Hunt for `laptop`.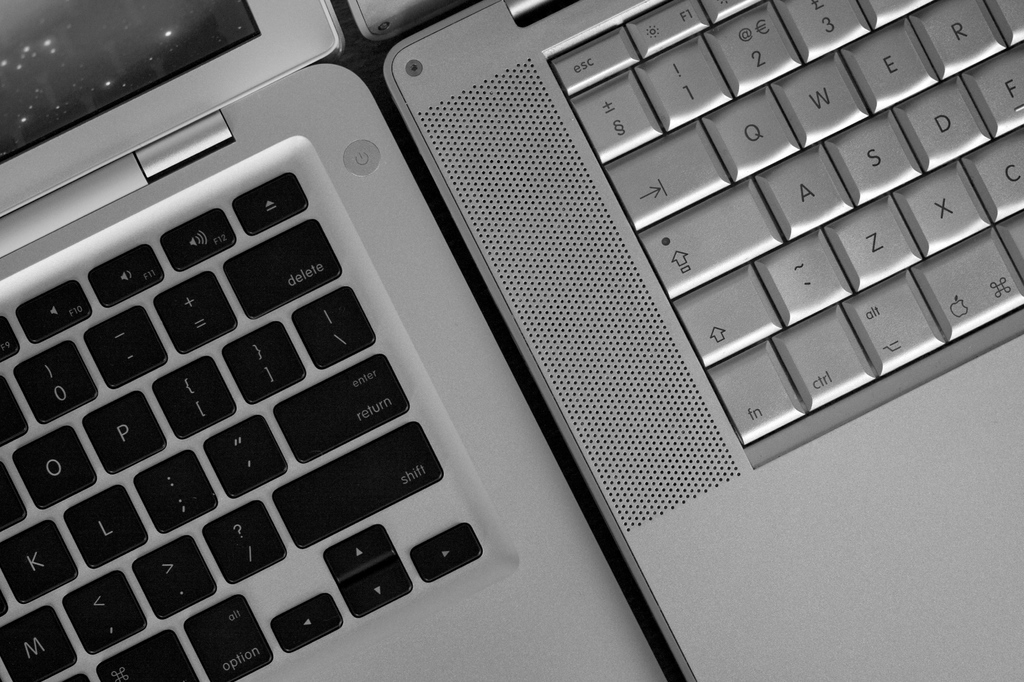
Hunted down at detection(0, 0, 662, 681).
